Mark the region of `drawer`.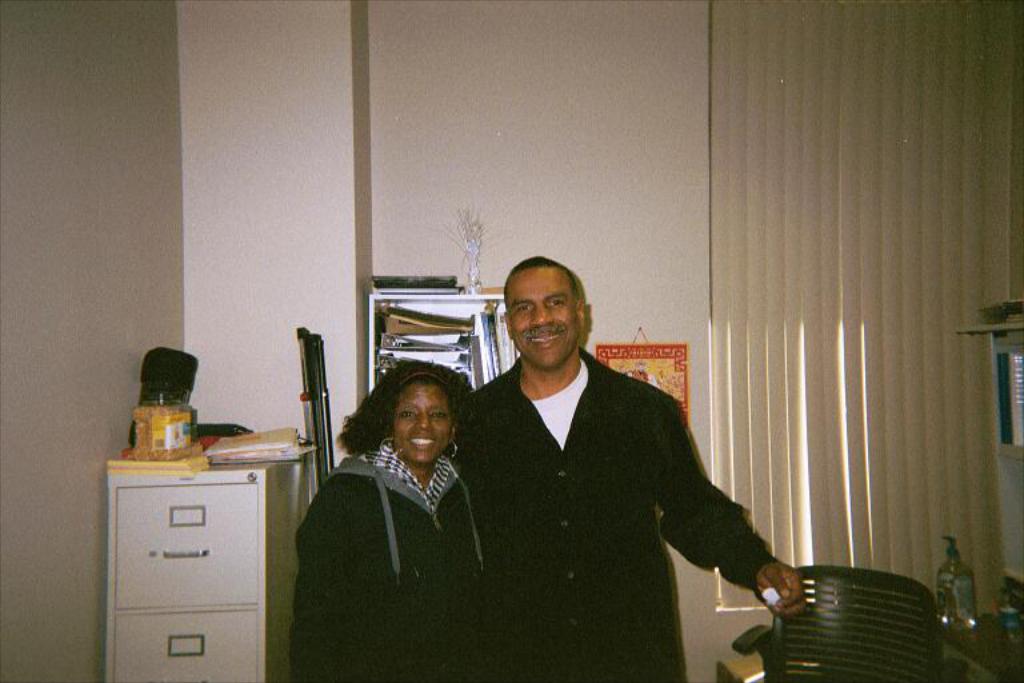
Region: {"x1": 108, "y1": 604, "x2": 261, "y2": 682}.
